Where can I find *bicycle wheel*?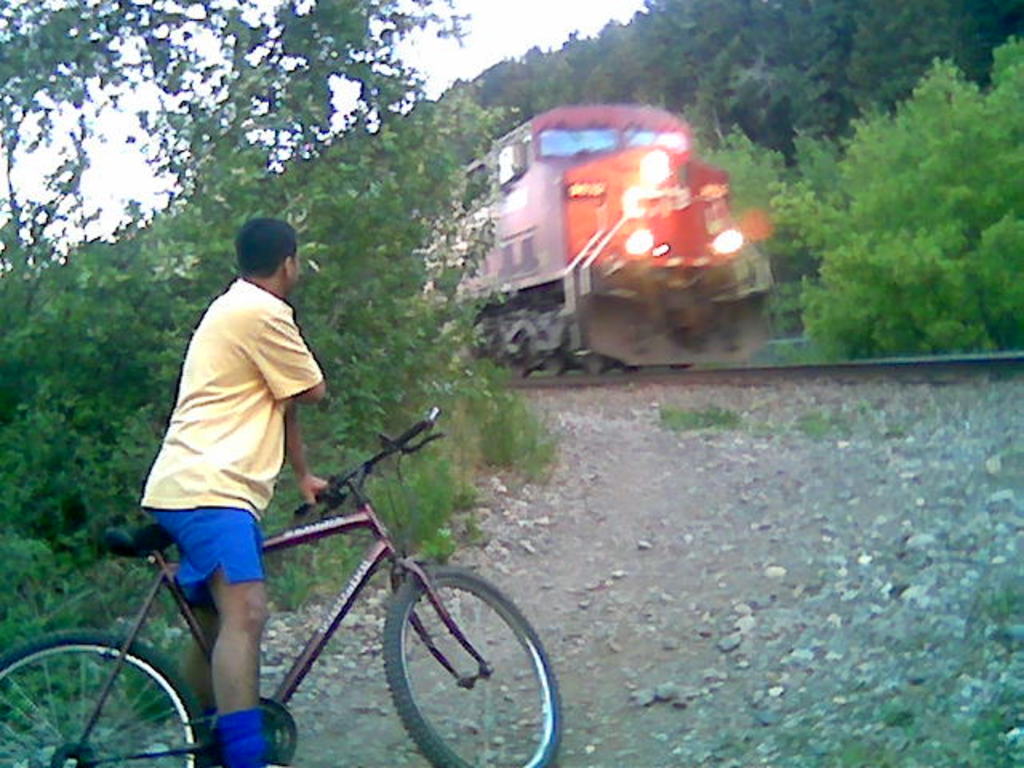
You can find it at crop(0, 630, 195, 766).
